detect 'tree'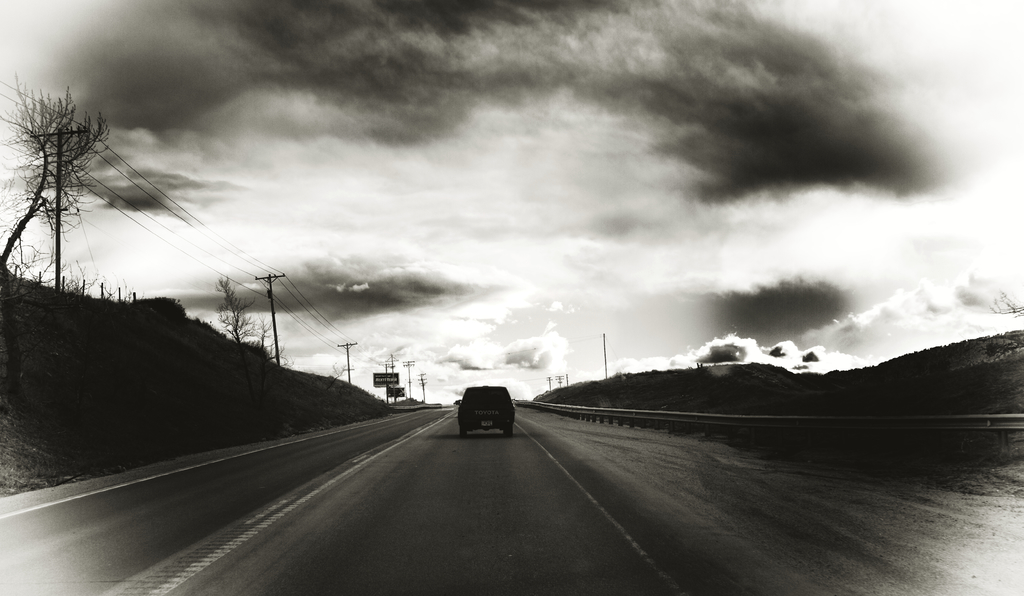
BBox(211, 270, 260, 400)
